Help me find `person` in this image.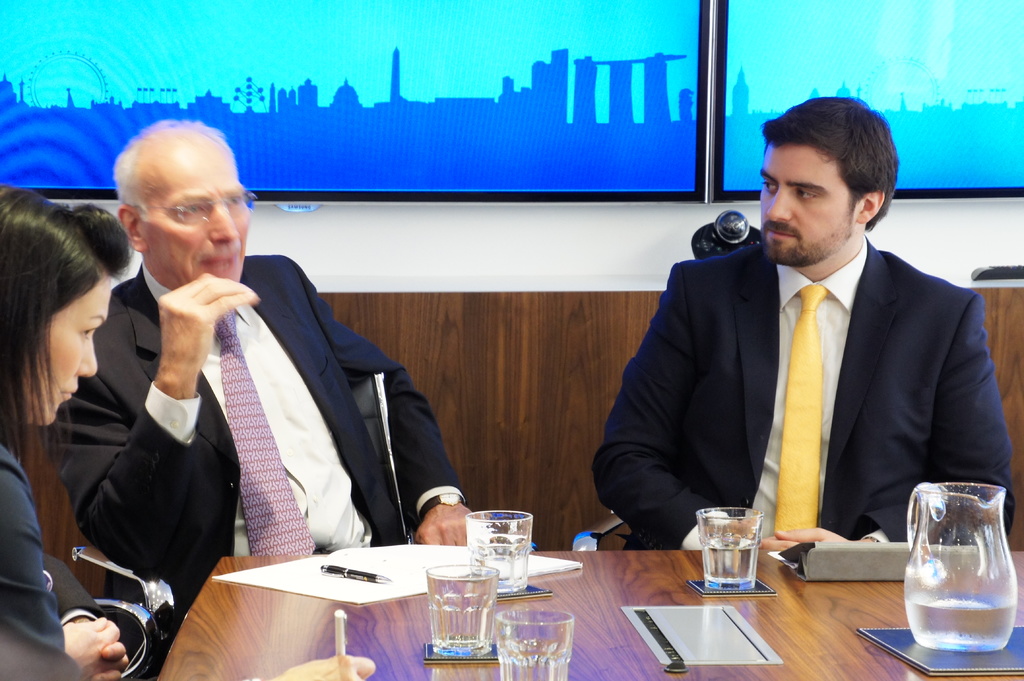
Found it: region(621, 124, 1006, 588).
